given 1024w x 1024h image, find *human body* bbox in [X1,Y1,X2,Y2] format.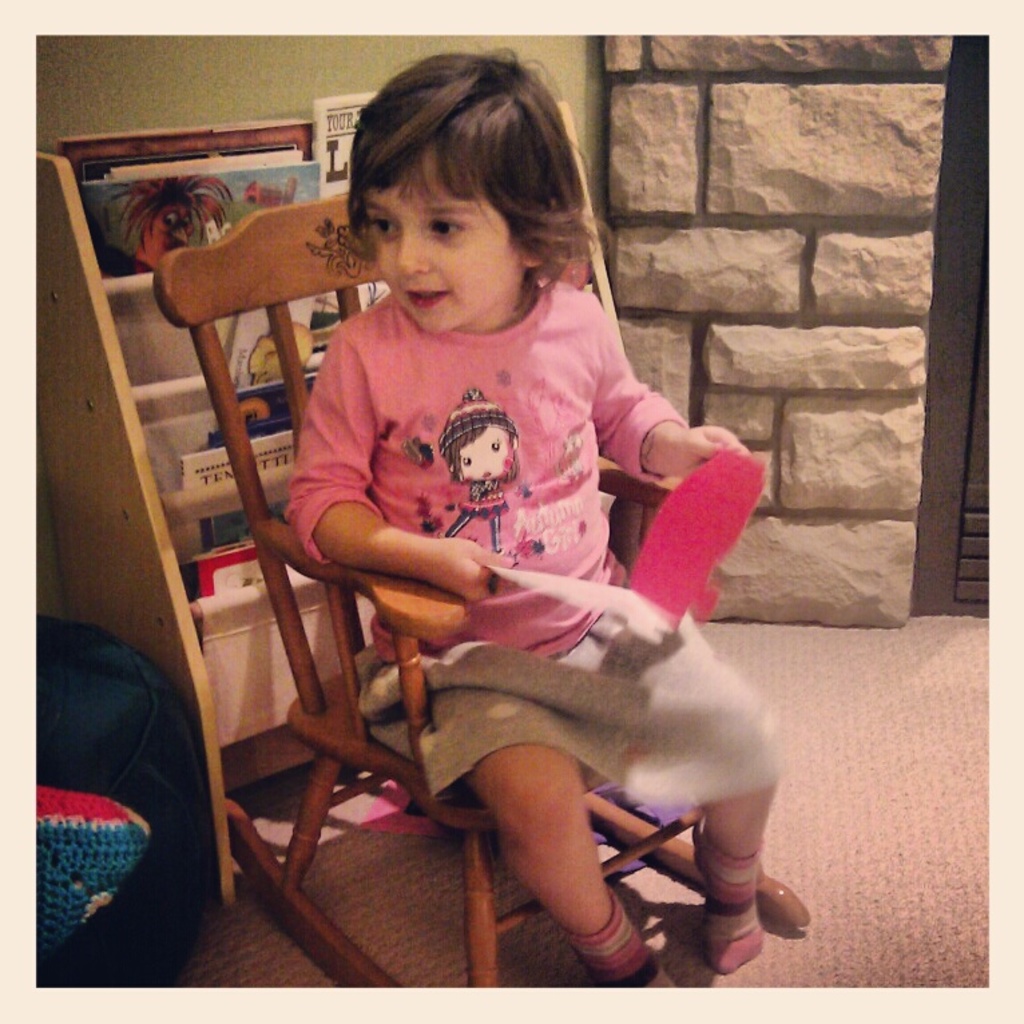
[436,382,521,552].
